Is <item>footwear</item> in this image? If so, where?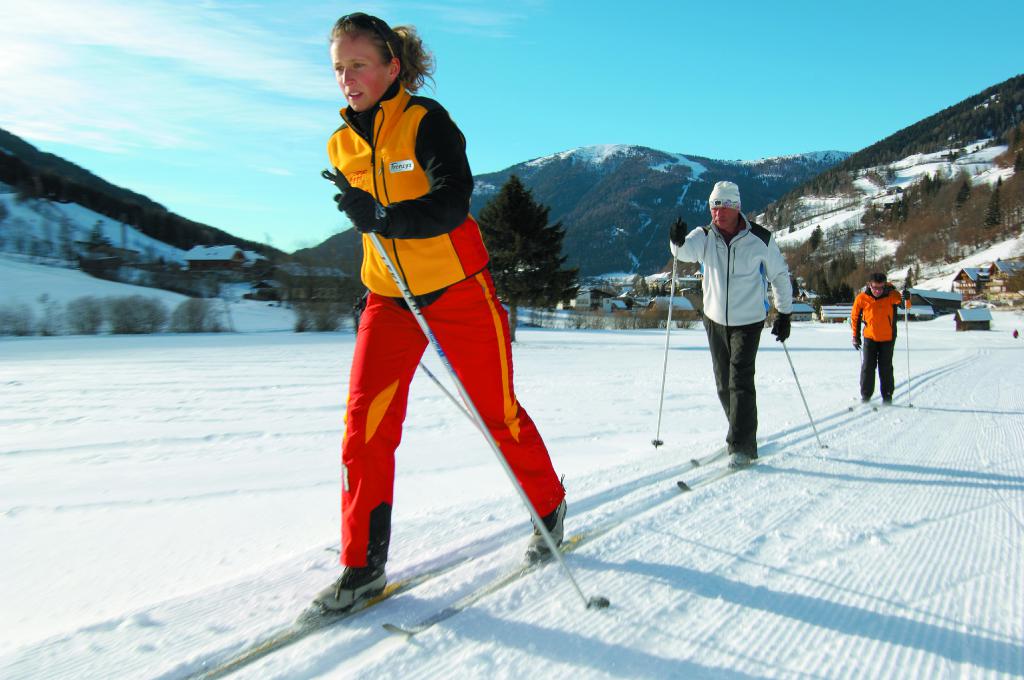
Yes, at region(725, 448, 749, 473).
